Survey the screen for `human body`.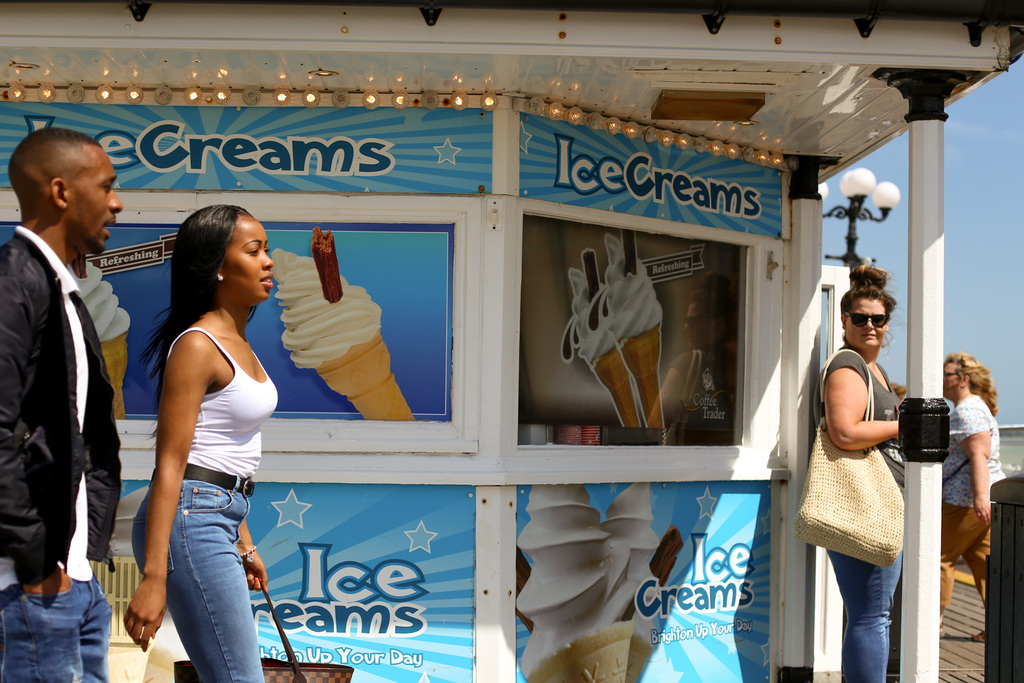
Survey found: <region>0, 125, 125, 682</region>.
